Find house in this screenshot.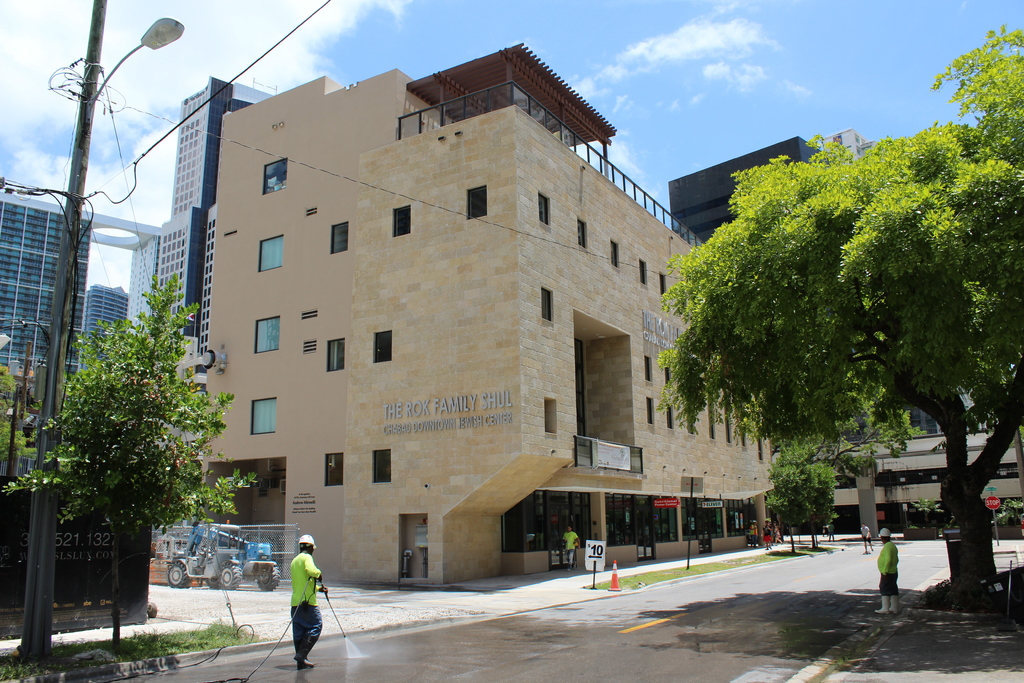
The bounding box for house is locate(831, 400, 1023, 540).
